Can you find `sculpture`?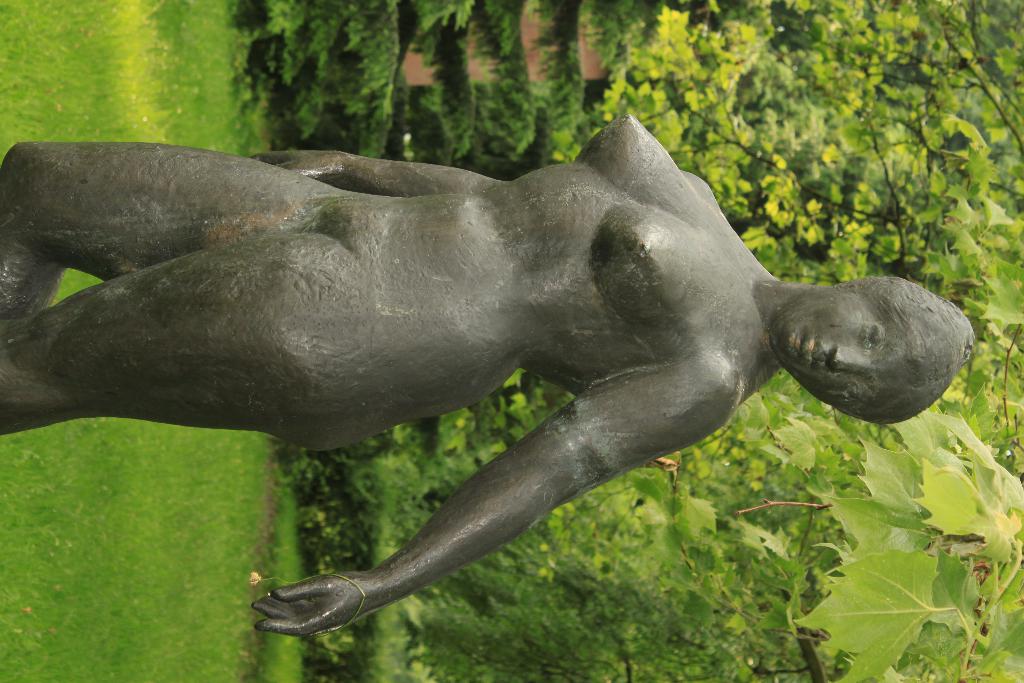
Yes, bounding box: {"x1": 0, "y1": 113, "x2": 977, "y2": 634}.
